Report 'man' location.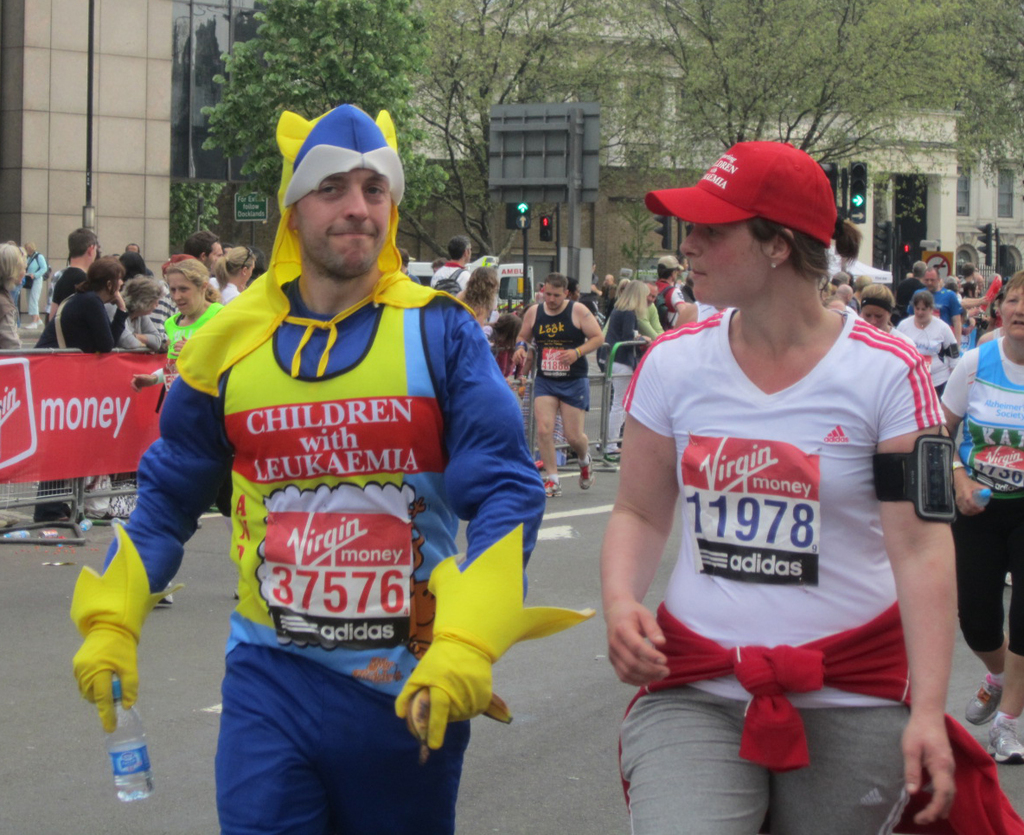
Report: (left=909, top=258, right=963, bottom=345).
